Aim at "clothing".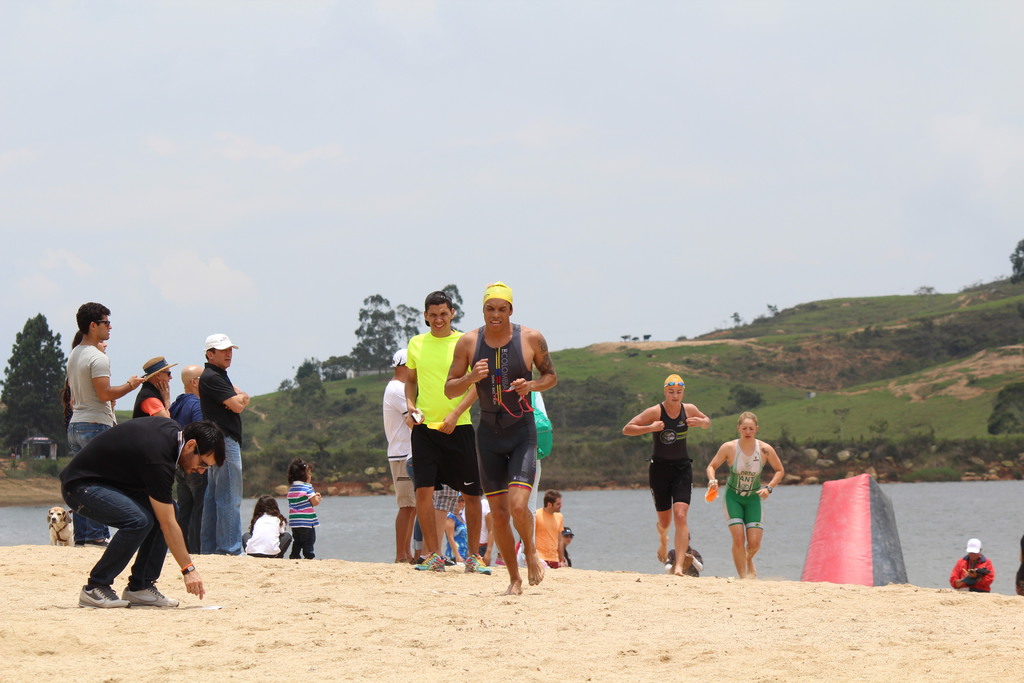
Aimed at box(168, 395, 210, 551).
